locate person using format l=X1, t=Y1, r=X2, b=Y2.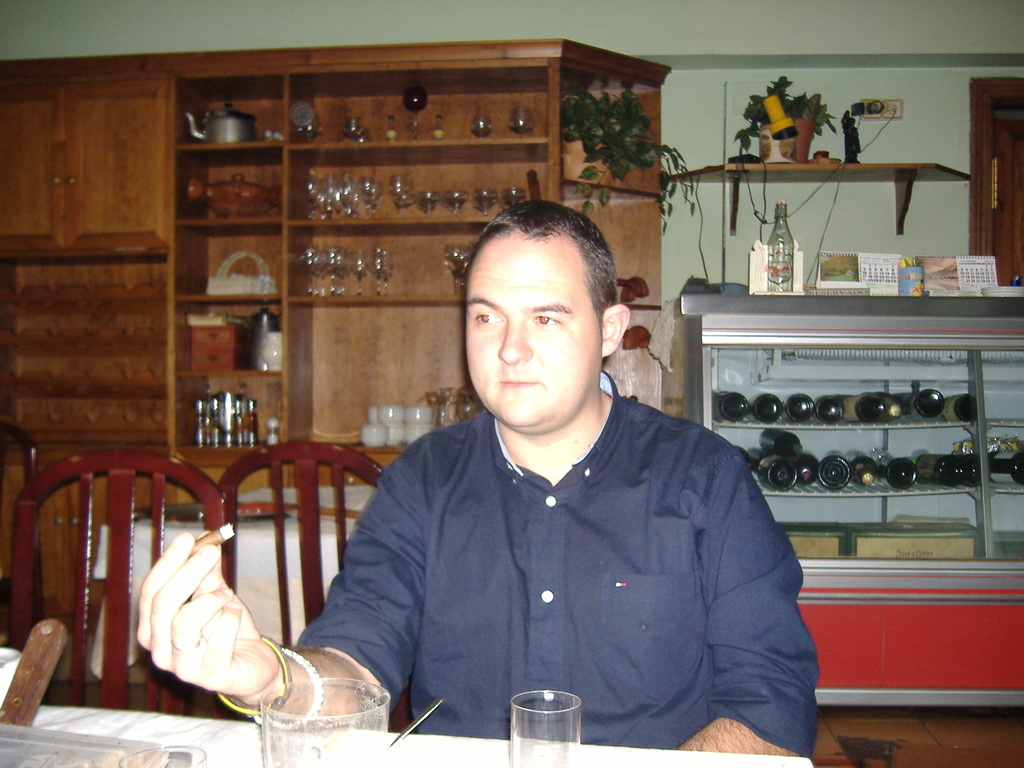
l=138, t=193, r=824, b=767.
